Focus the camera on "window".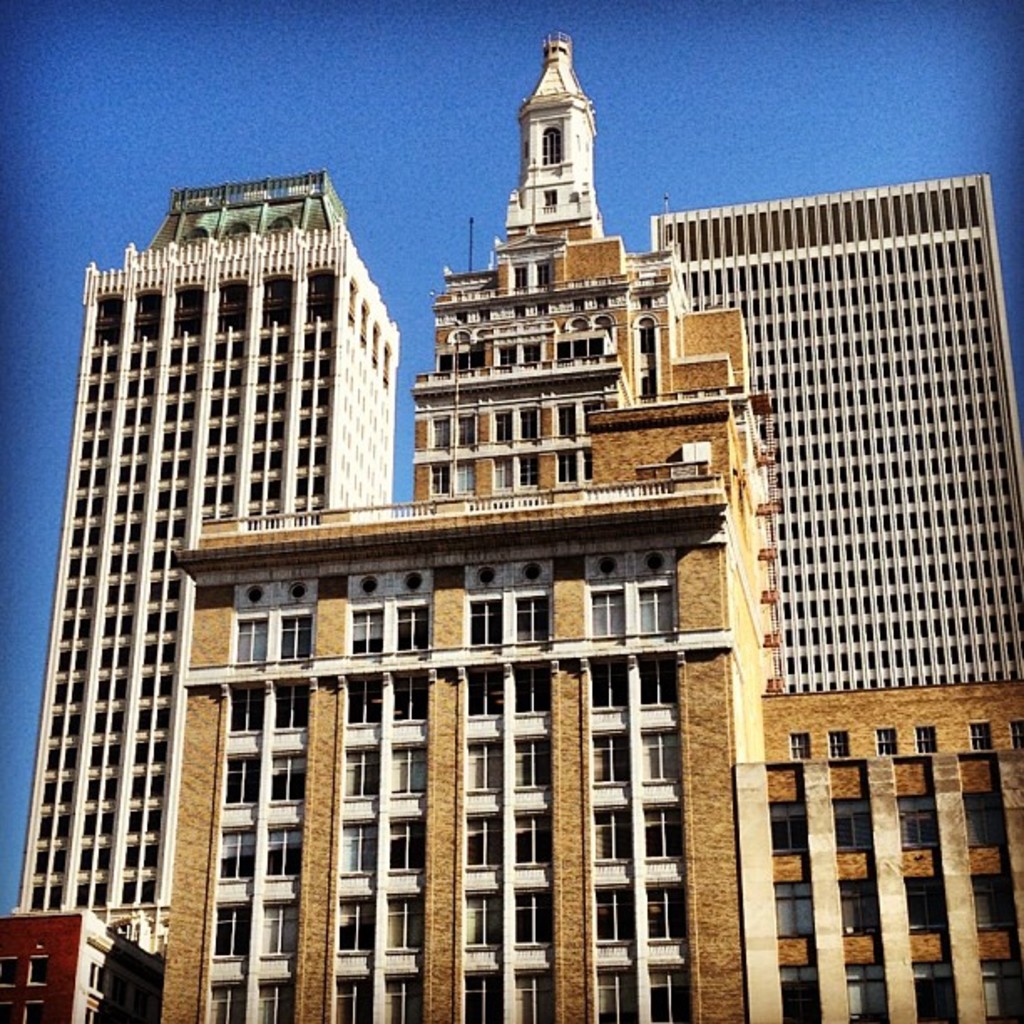
Focus region: [x1=515, y1=408, x2=544, y2=442].
